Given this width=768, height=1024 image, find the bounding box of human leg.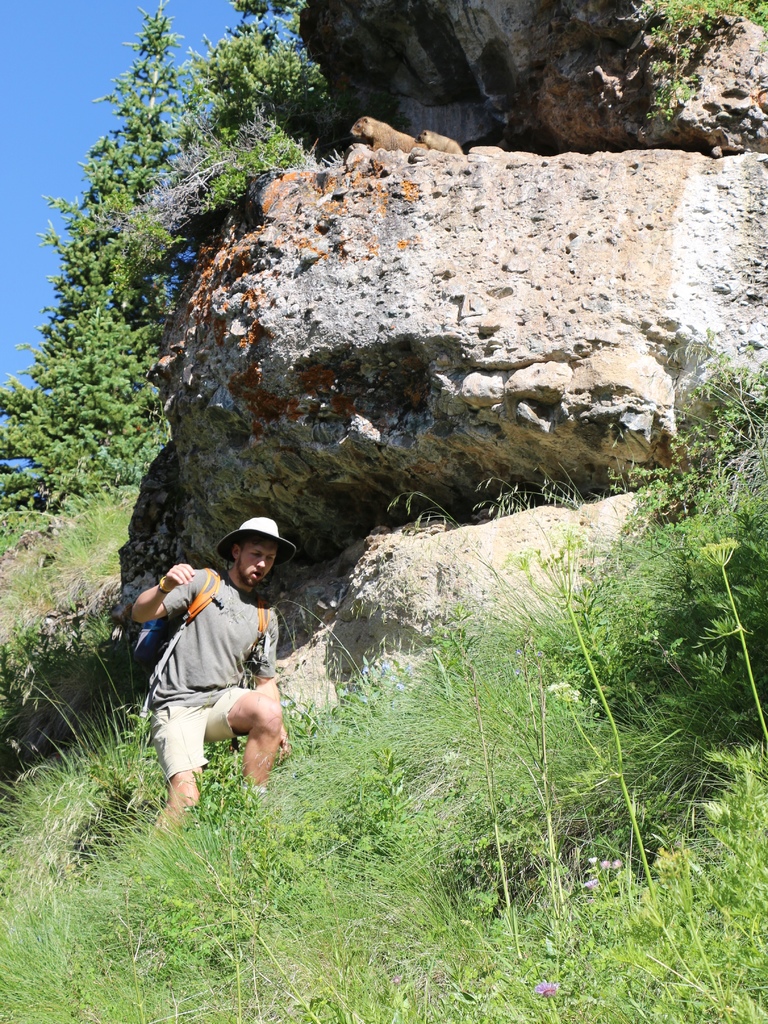
<bbox>211, 682, 280, 809</bbox>.
